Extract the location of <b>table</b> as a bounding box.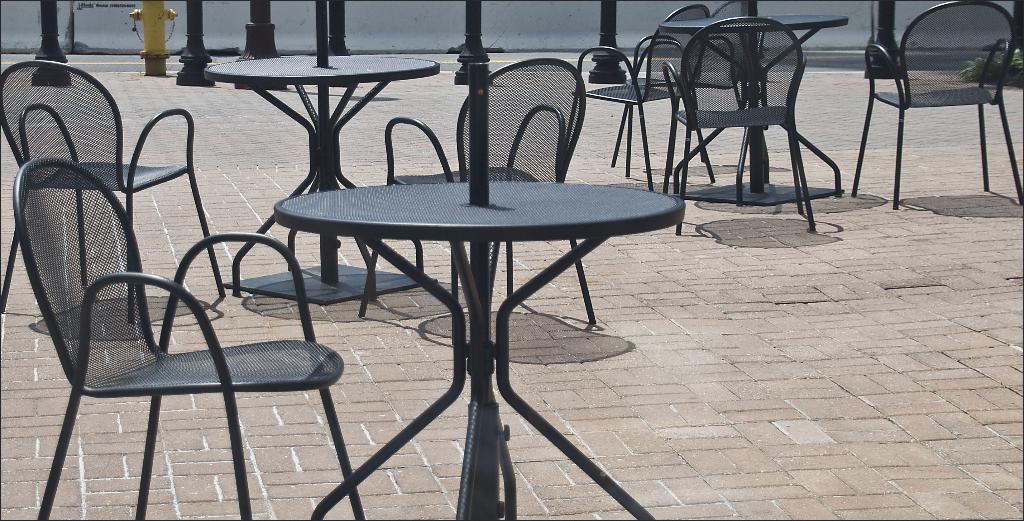
x1=197 y1=47 x2=452 y2=311.
